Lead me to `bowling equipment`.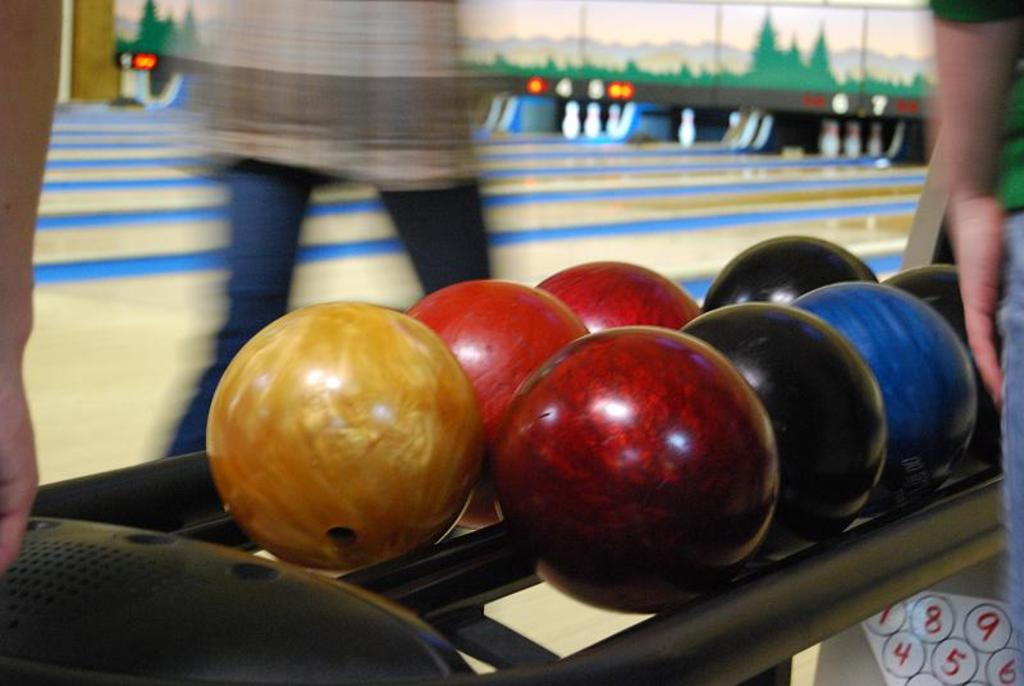
Lead to l=603, t=102, r=618, b=131.
